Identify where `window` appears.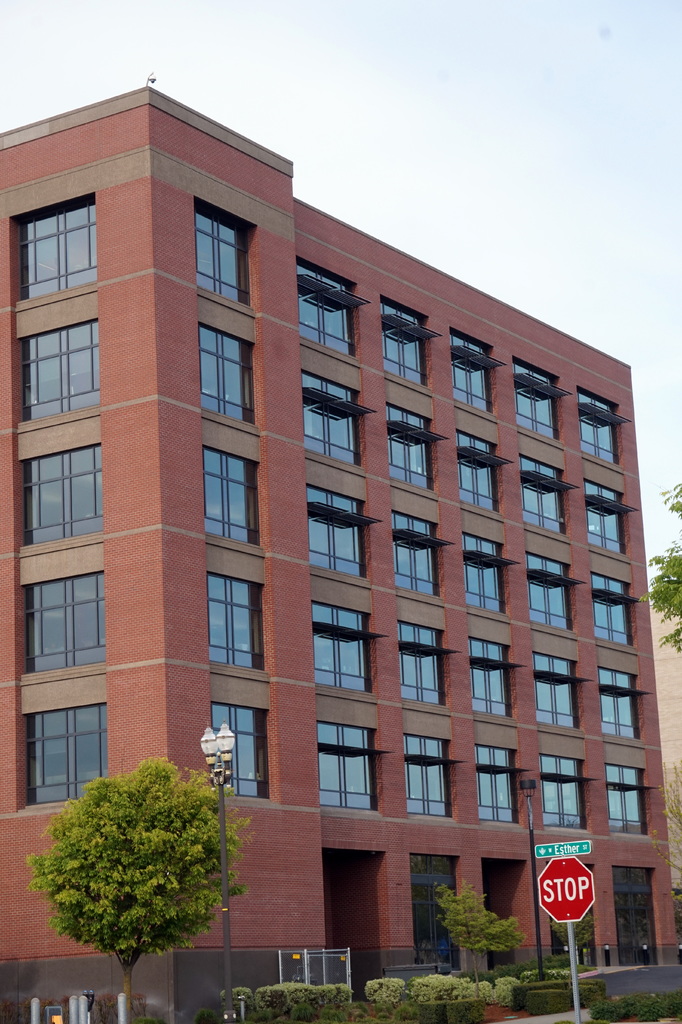
Appears at 204 571 265 672.
